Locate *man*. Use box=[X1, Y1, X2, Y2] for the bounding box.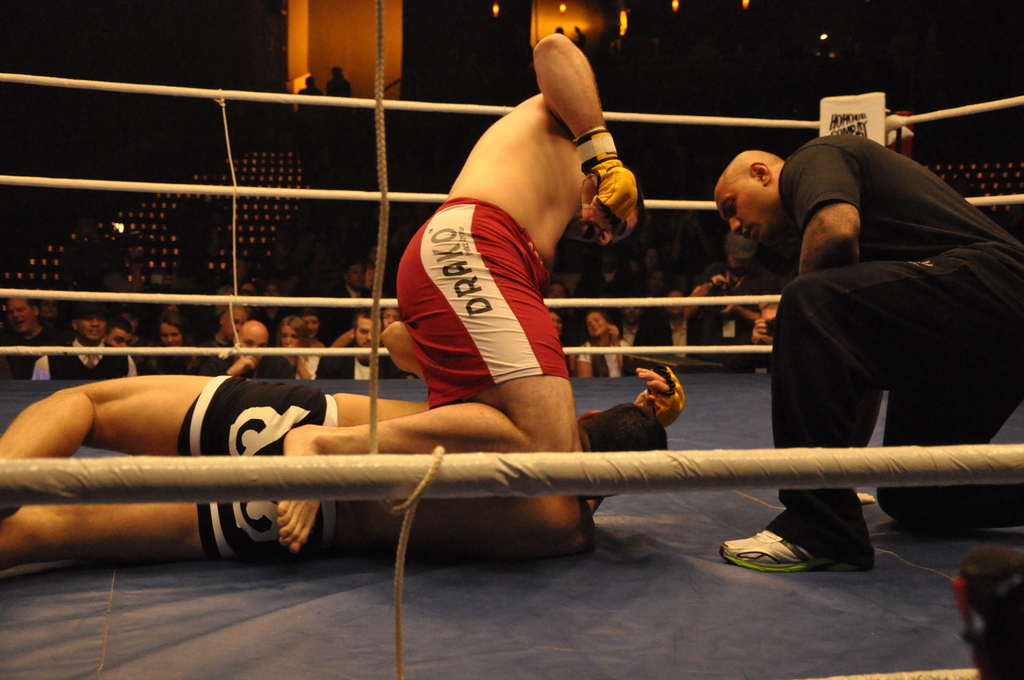
box=[196, 304, 250, 360].
